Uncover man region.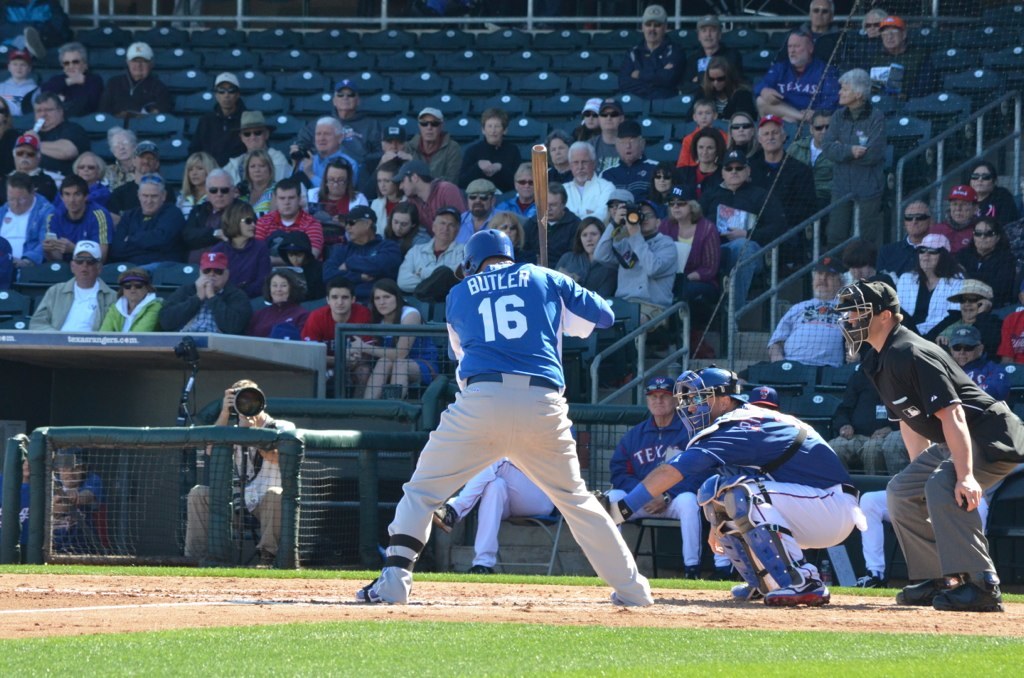
Uncovered: locate(885, 325, 1007, 473).
